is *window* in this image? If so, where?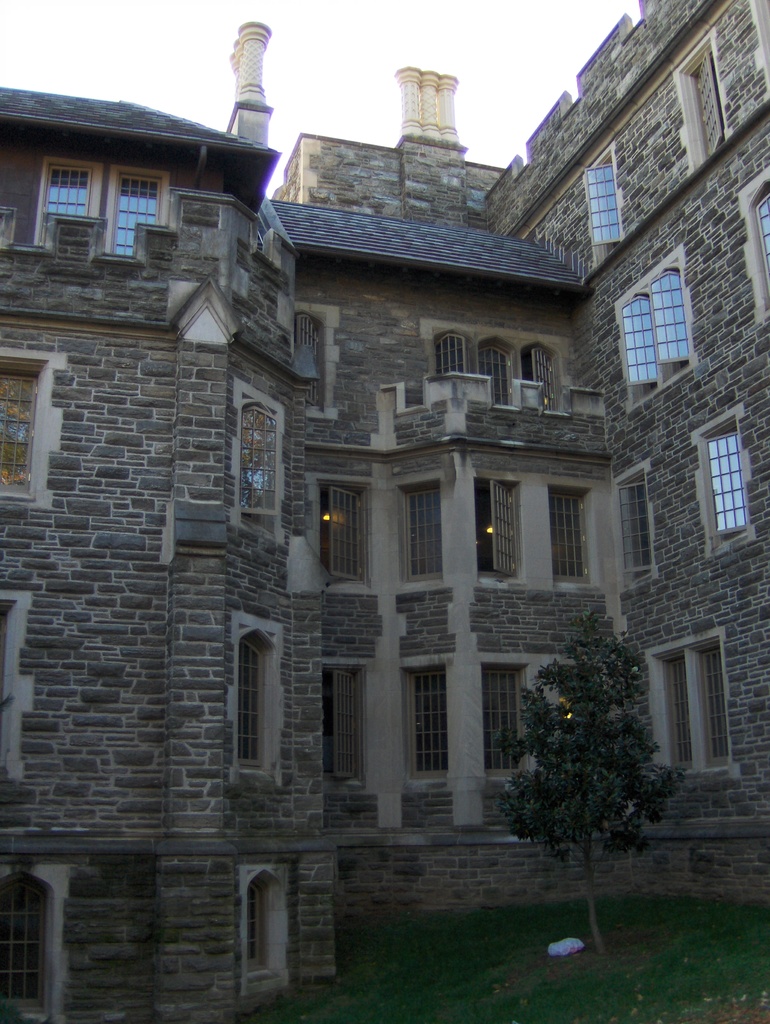
Yes, at 124, 168, 170, 264.
